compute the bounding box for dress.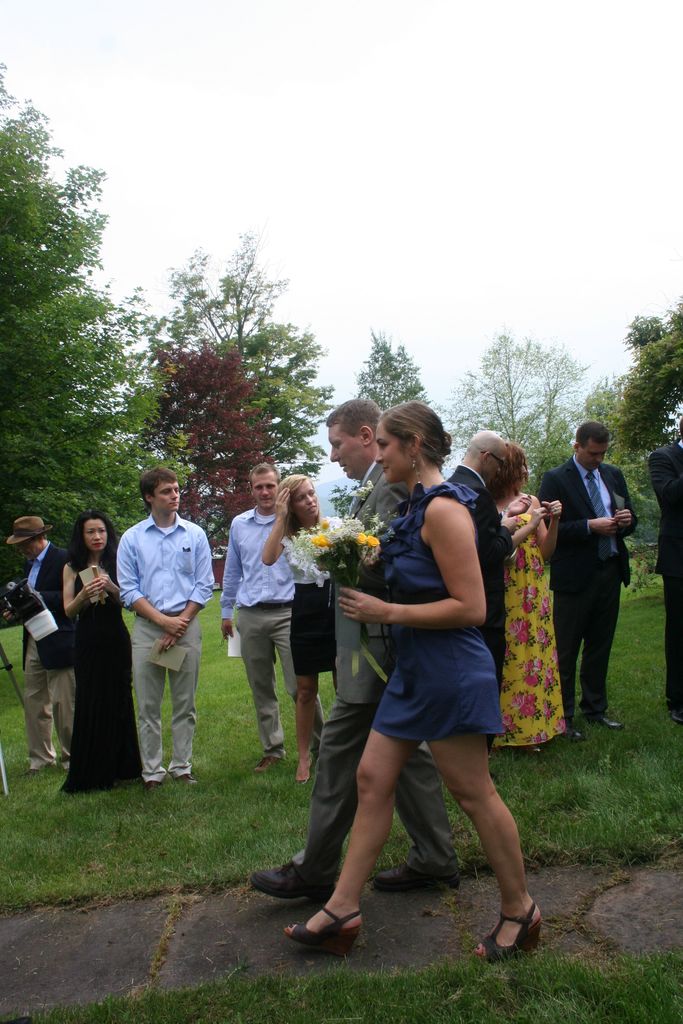
x1=333 y1=472 x2=521 y2=820.
